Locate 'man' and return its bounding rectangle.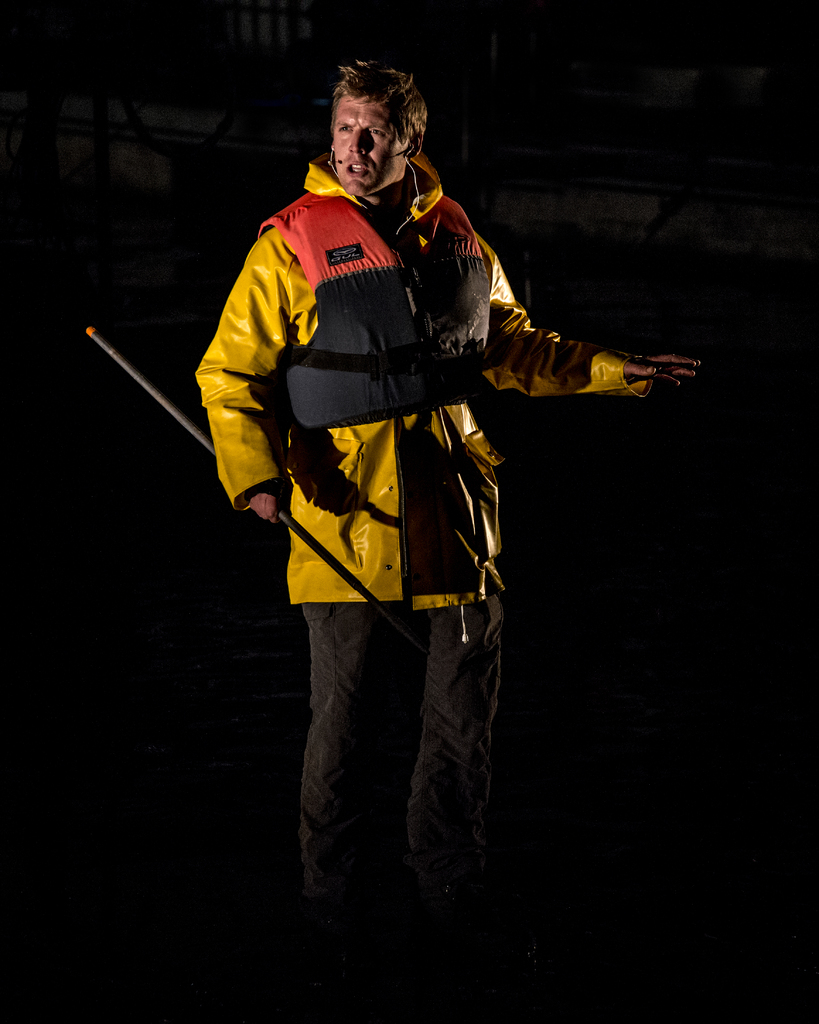
197/90/648/918.
